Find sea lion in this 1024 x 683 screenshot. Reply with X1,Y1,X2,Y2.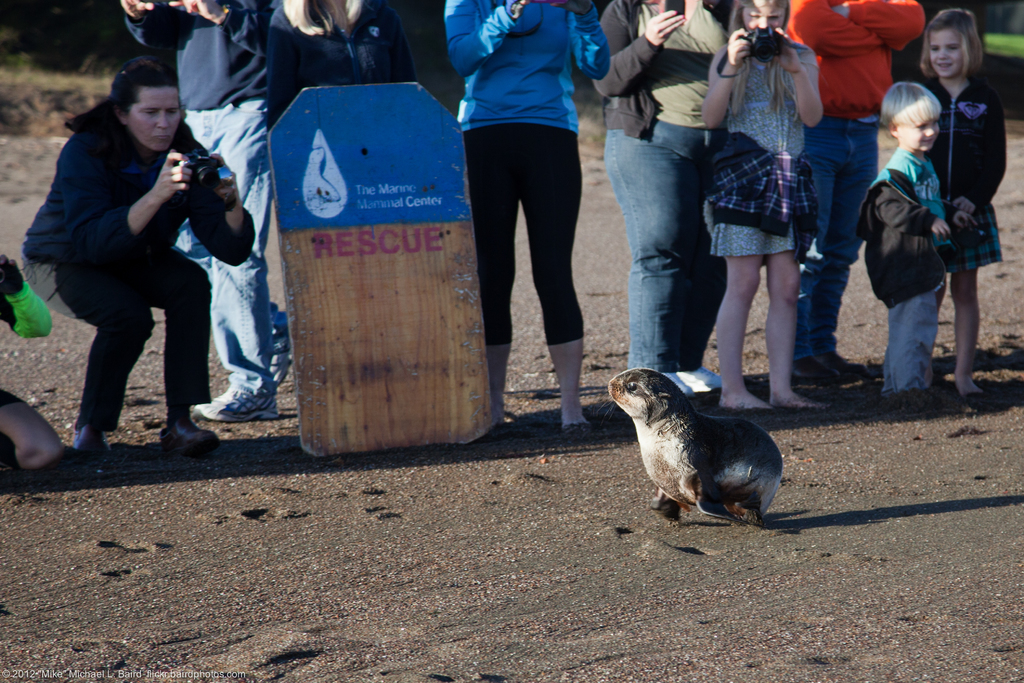
589,369,782,524.
